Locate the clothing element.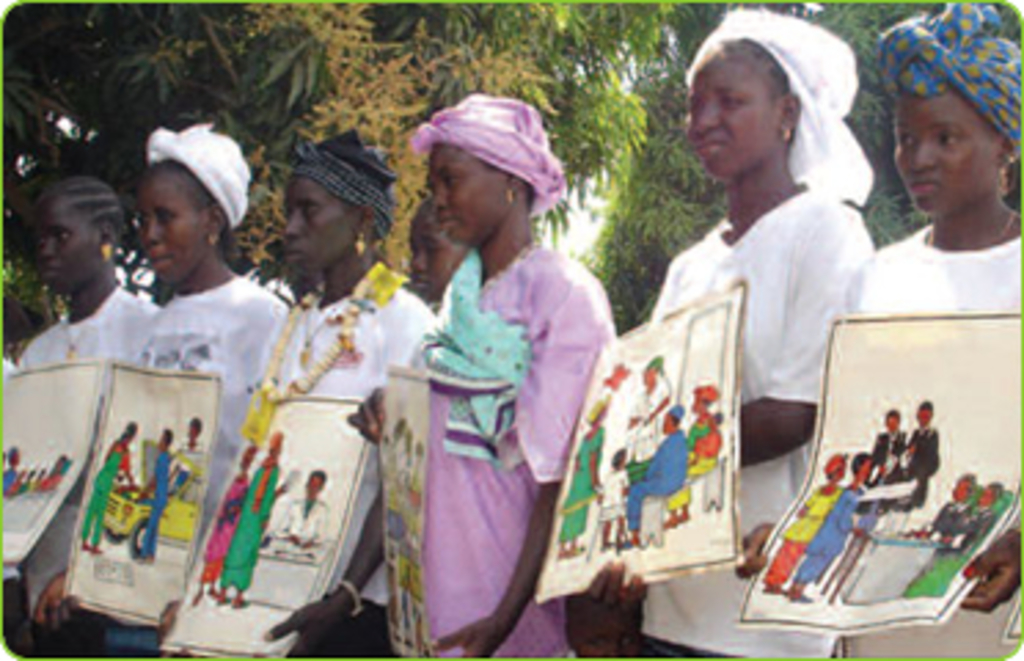
Element bbox: (619,375,672,457).
